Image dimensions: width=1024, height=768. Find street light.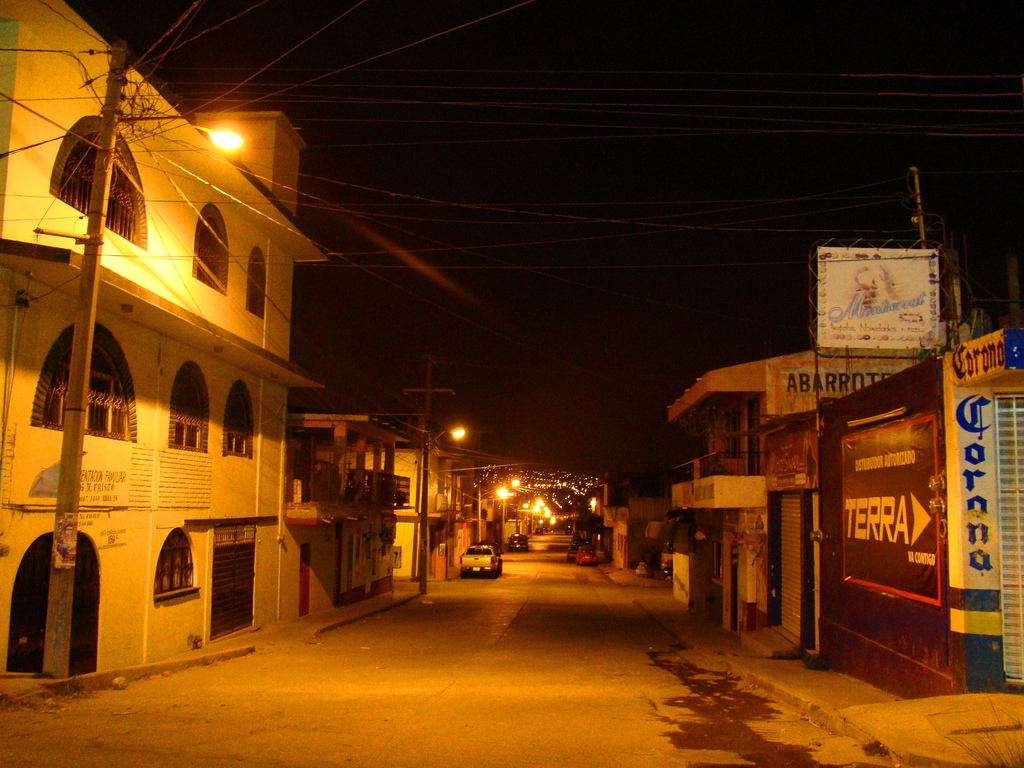
crop(407, 427, 469, 580).
